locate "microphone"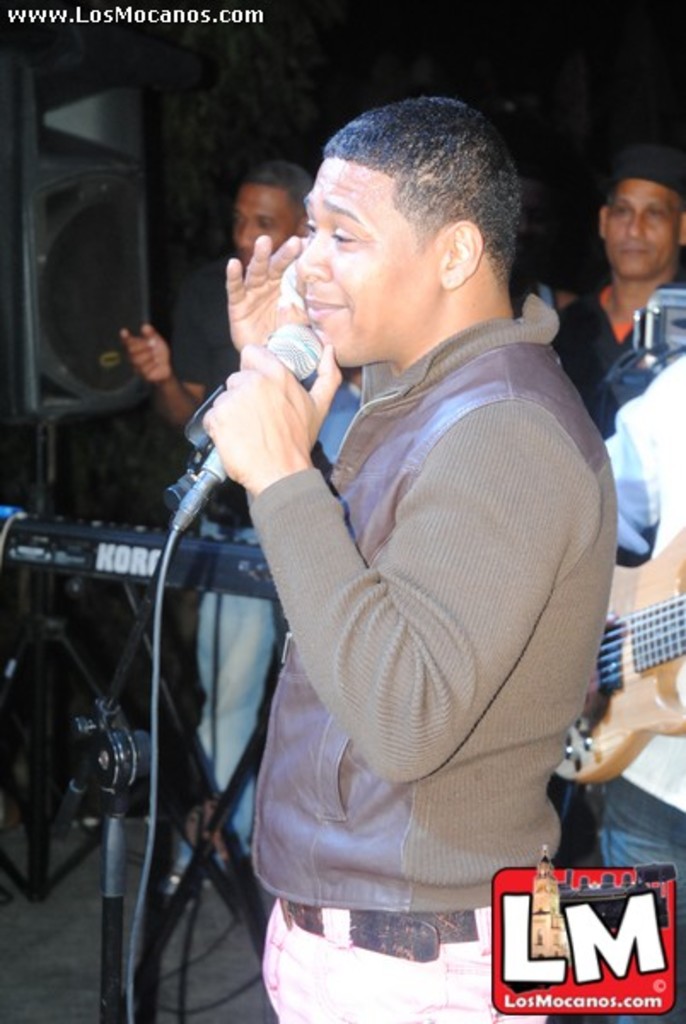
detection(157, 276, 372, 534)
